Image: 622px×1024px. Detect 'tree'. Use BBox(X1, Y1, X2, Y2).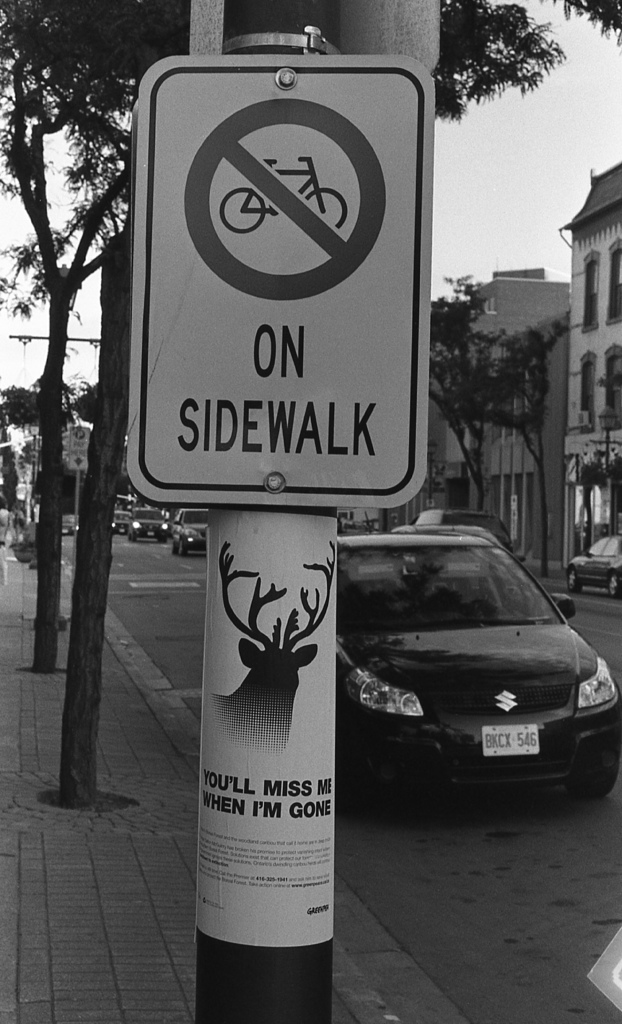
BBox(416, 267, 598, 517).
